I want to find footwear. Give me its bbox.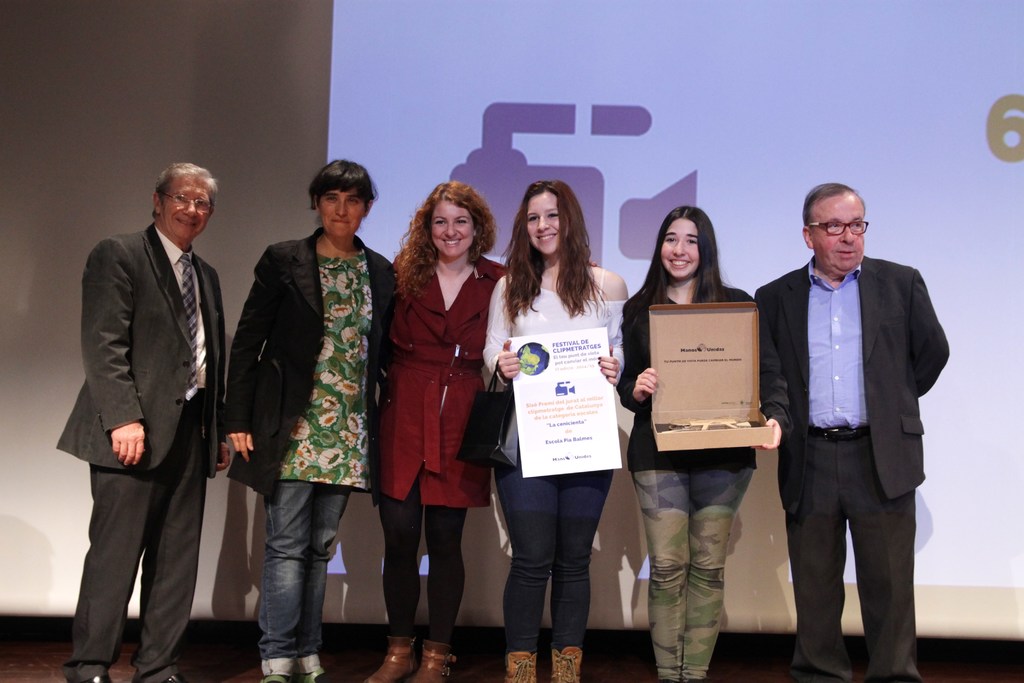
<bbox>506, 652, 535, 682</bbox>.
